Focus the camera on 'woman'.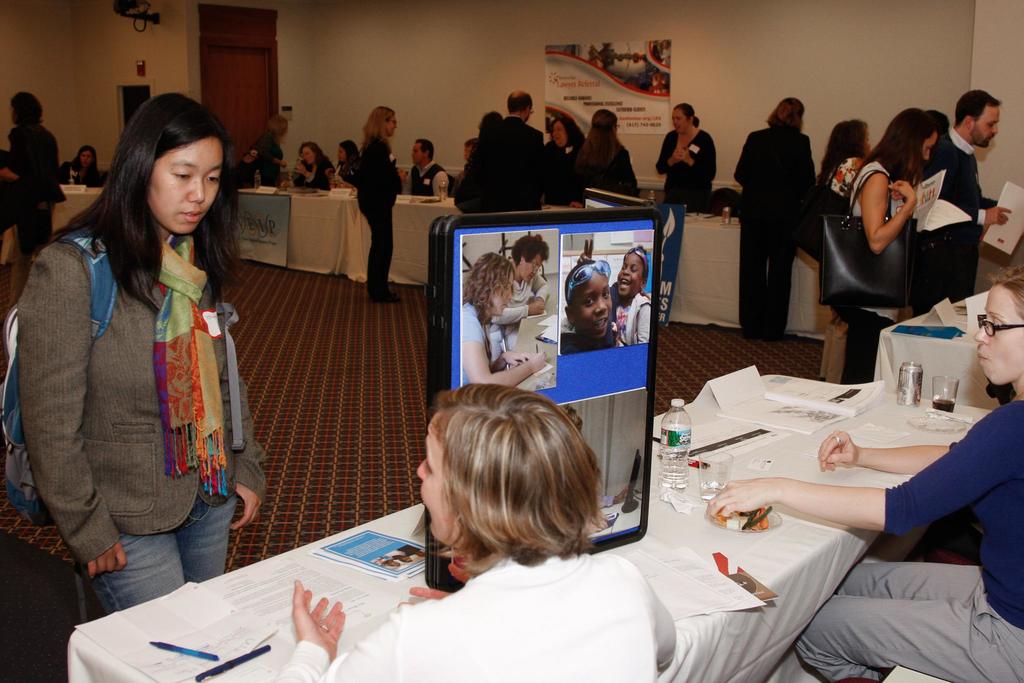
Focus region: BBox(289, 136, 330, 194).
